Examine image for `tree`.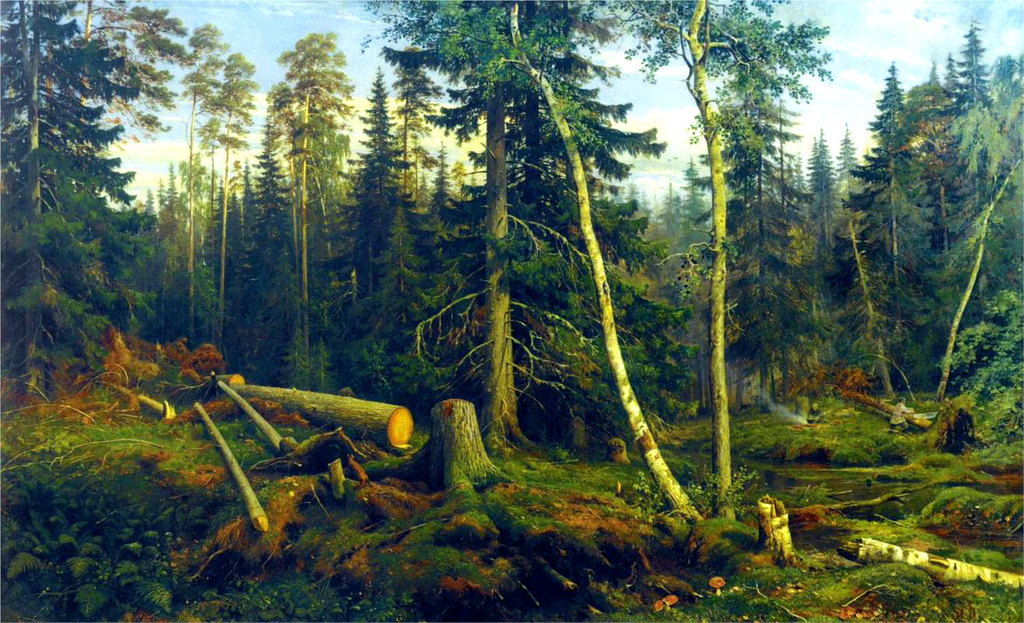
Examination result: 860 62 941 304.
